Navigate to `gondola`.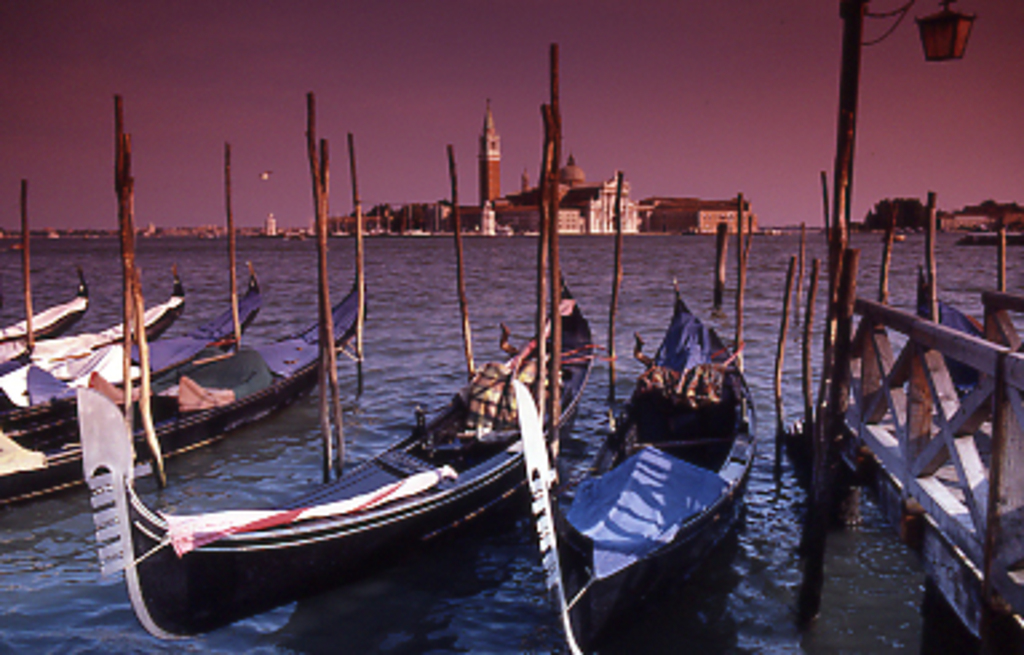
Navigation target: (0, 257, 86, 348).
